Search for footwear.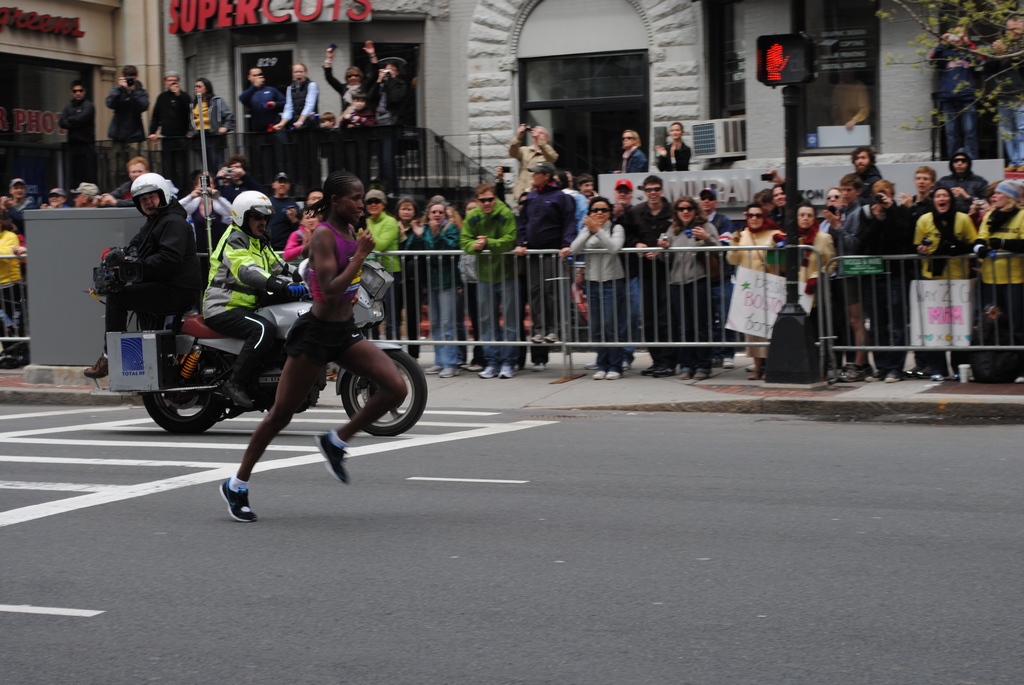
Found at (497,366,512,379).
